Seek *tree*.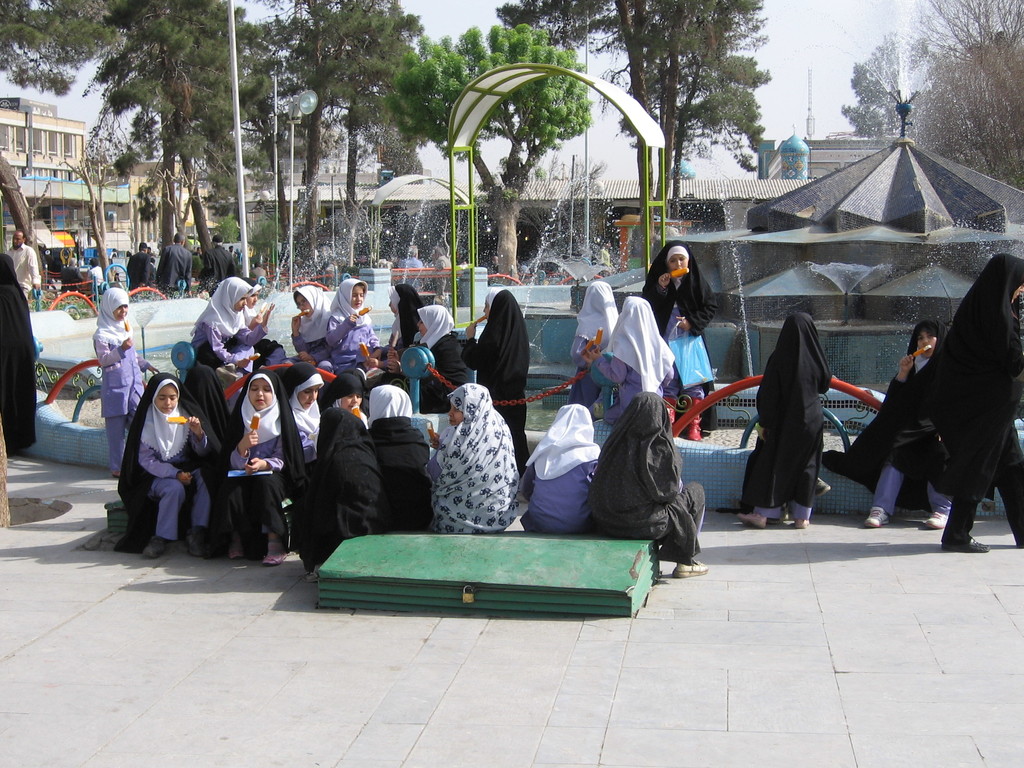
[x1=383, y1=22, x2=593, y2=285].
